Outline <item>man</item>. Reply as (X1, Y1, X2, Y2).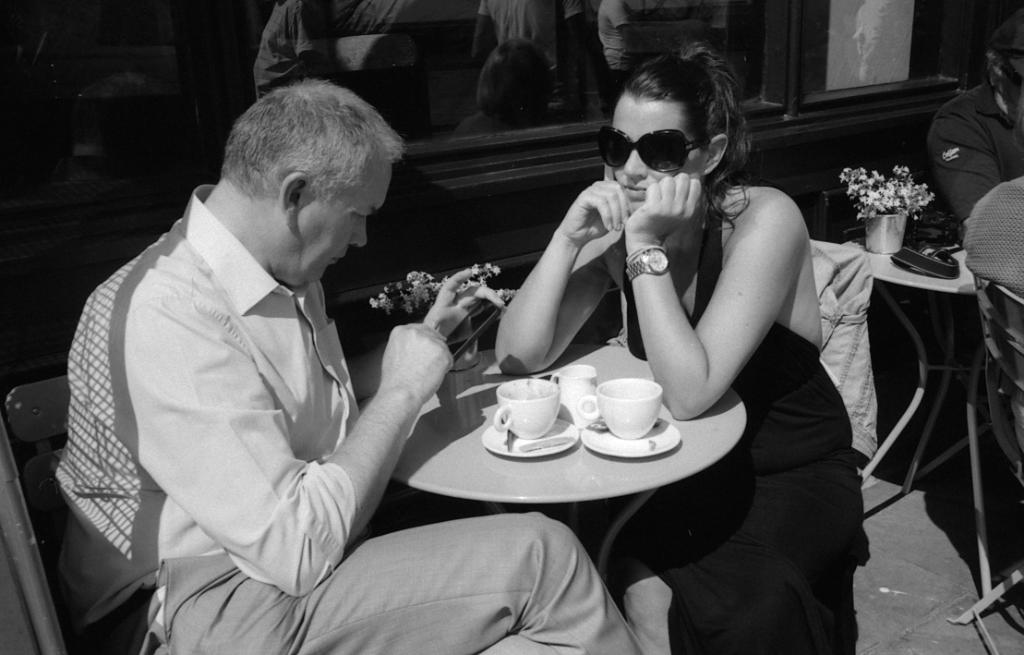
(145, 100, 660, 628).
